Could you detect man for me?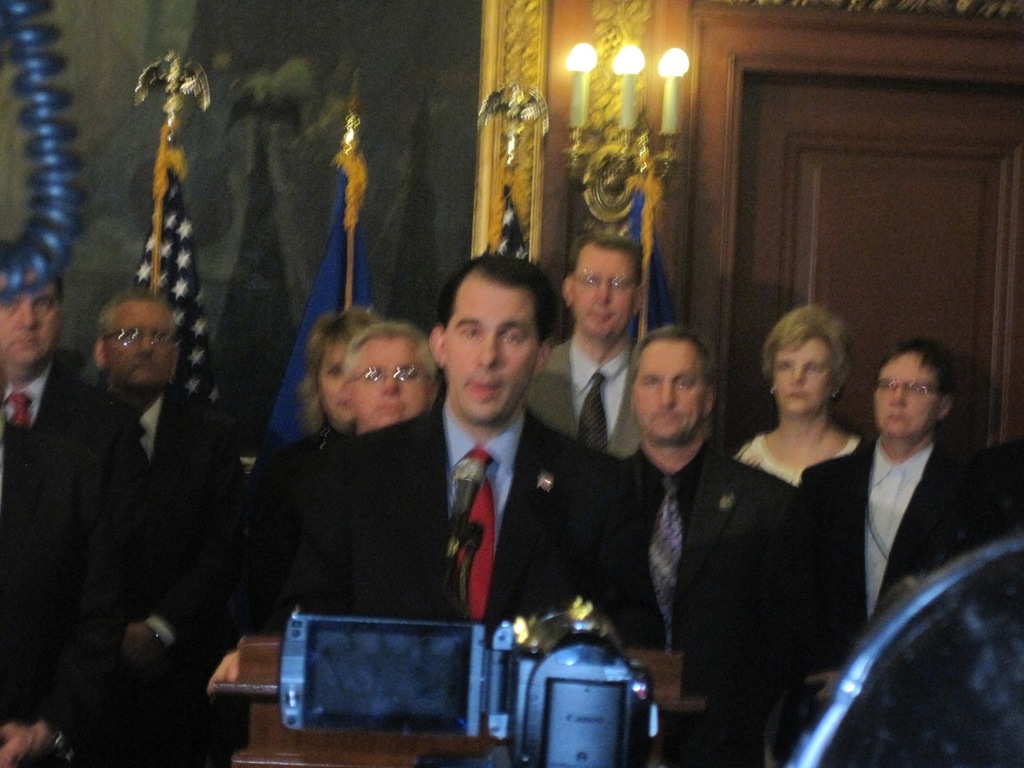
Detection result: x1=298 y1=240 x2=658 y2=658.
